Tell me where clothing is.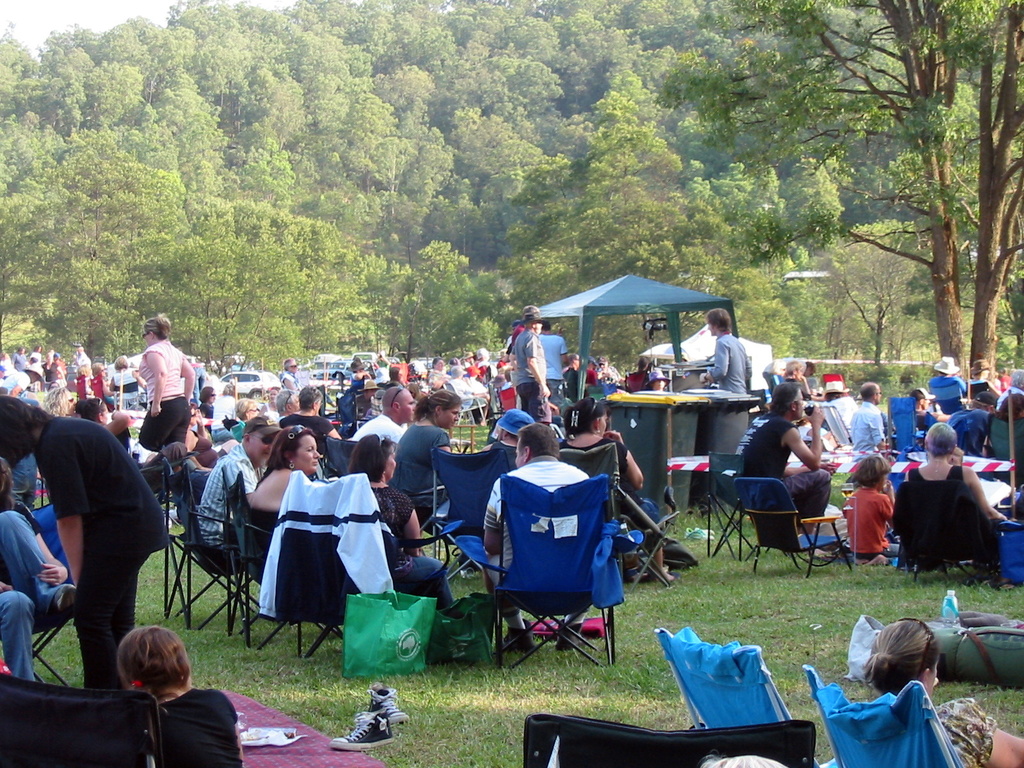
clothing is at [0,335,70,397].
